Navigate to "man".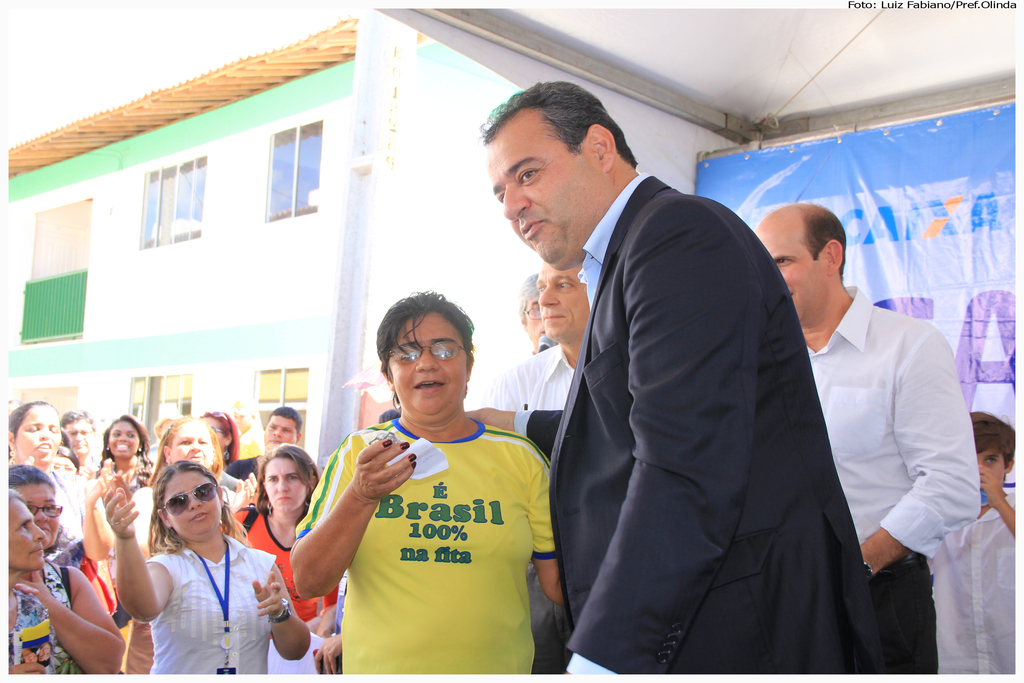
Navigation target: box=[61, 399, 99, 471].
